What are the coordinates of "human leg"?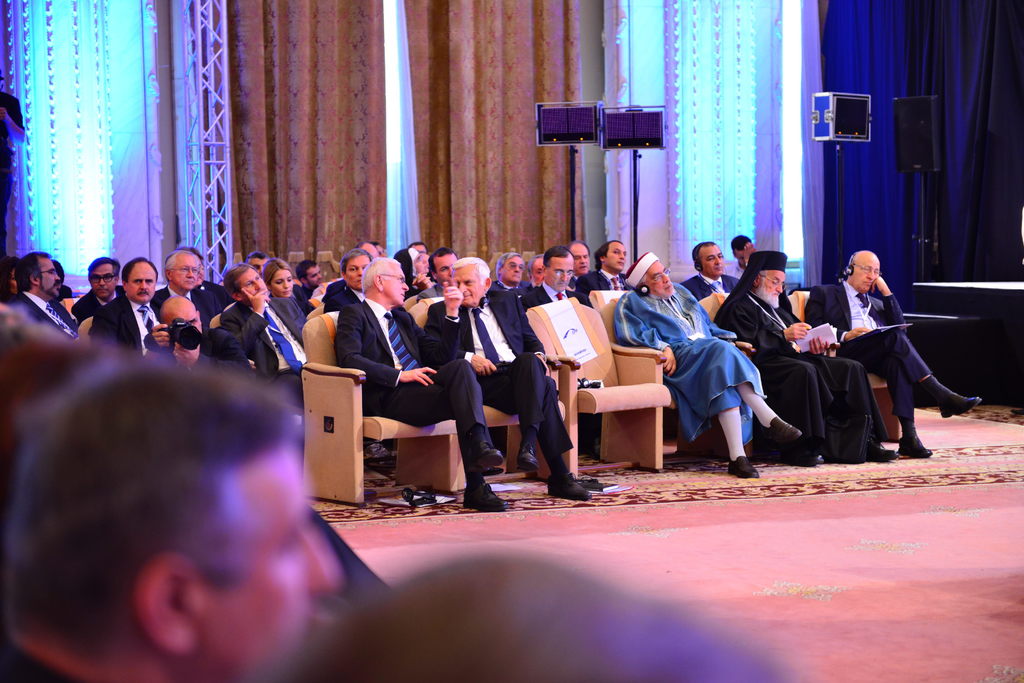
{"left": 849, "top": 327, "right": 979, "bottom": 410}.
